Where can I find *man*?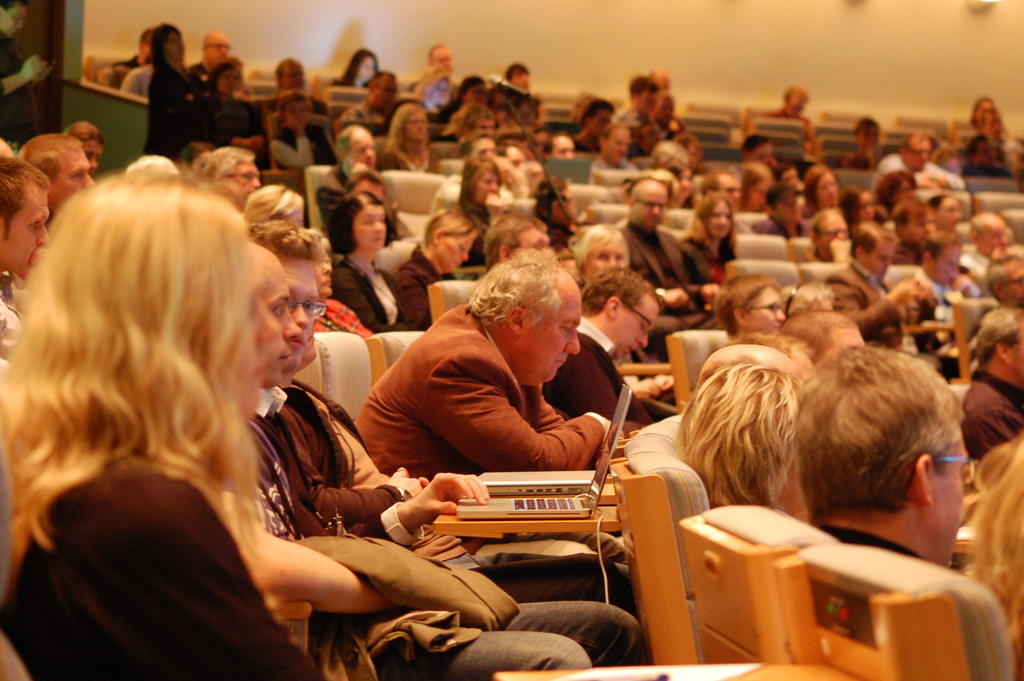
You can find it at {"left": 342, "top": 71, "right": 400, "bottom": 122}.
